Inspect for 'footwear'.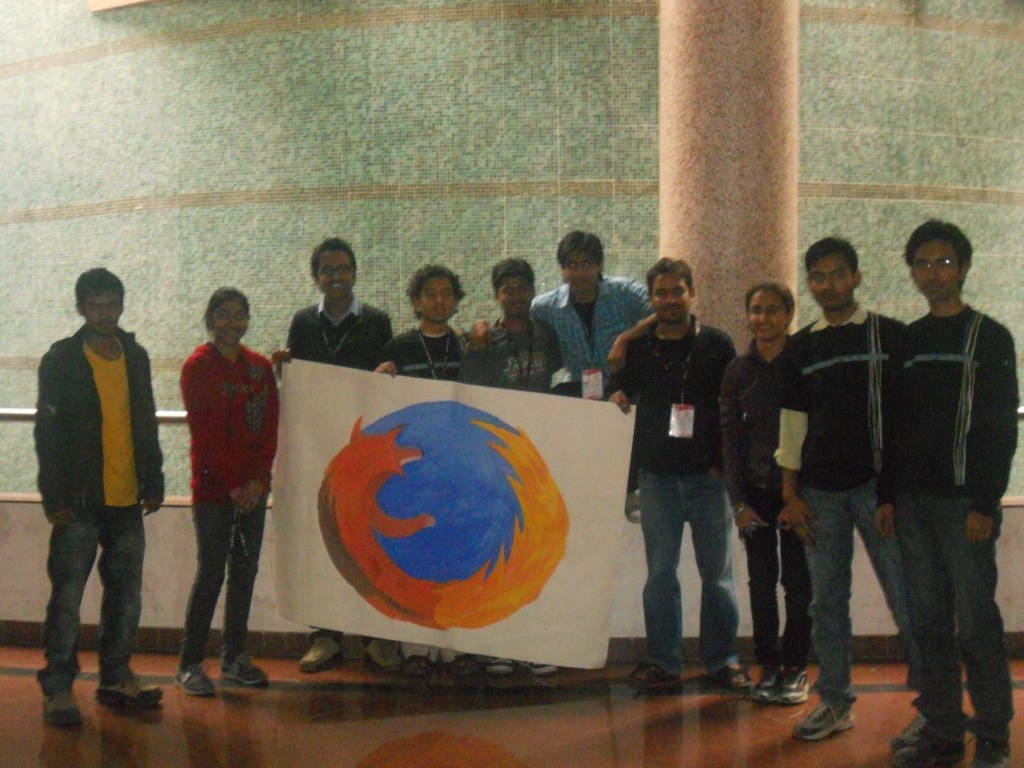
Inspection: l=713, t=663, r=759, b=691.
